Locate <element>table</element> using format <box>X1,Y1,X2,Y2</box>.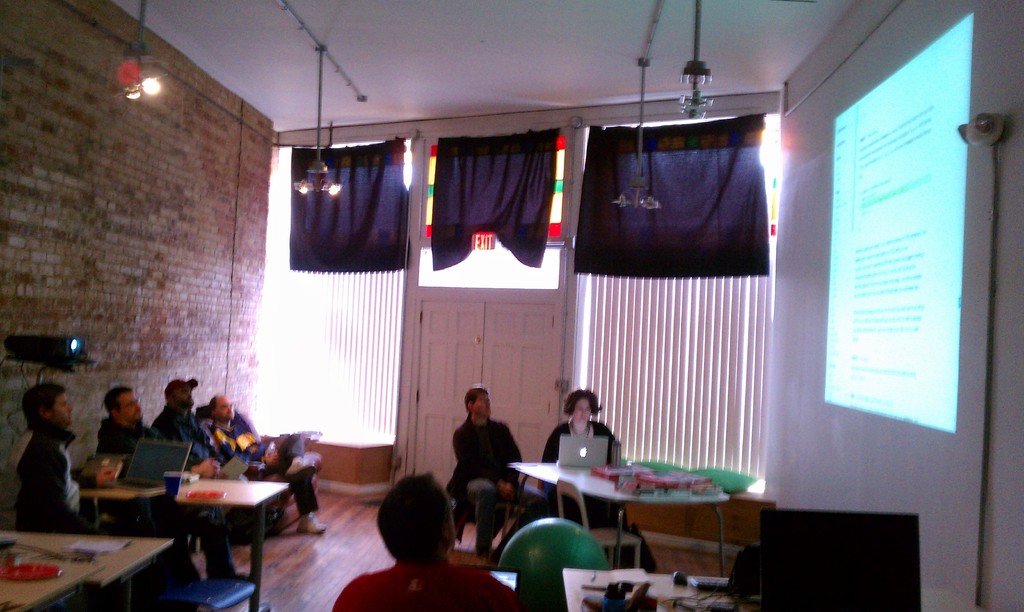
<box>138,468,290,611</box>.
